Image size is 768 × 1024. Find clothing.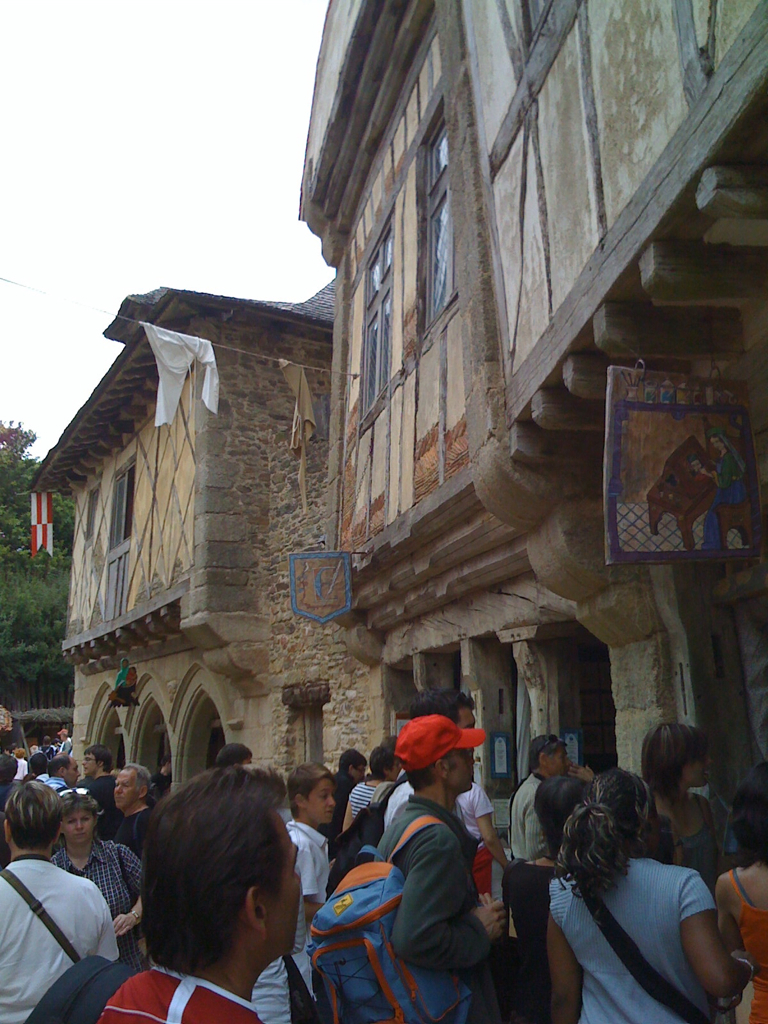
bbox=(729, 859, 767, 1023).
